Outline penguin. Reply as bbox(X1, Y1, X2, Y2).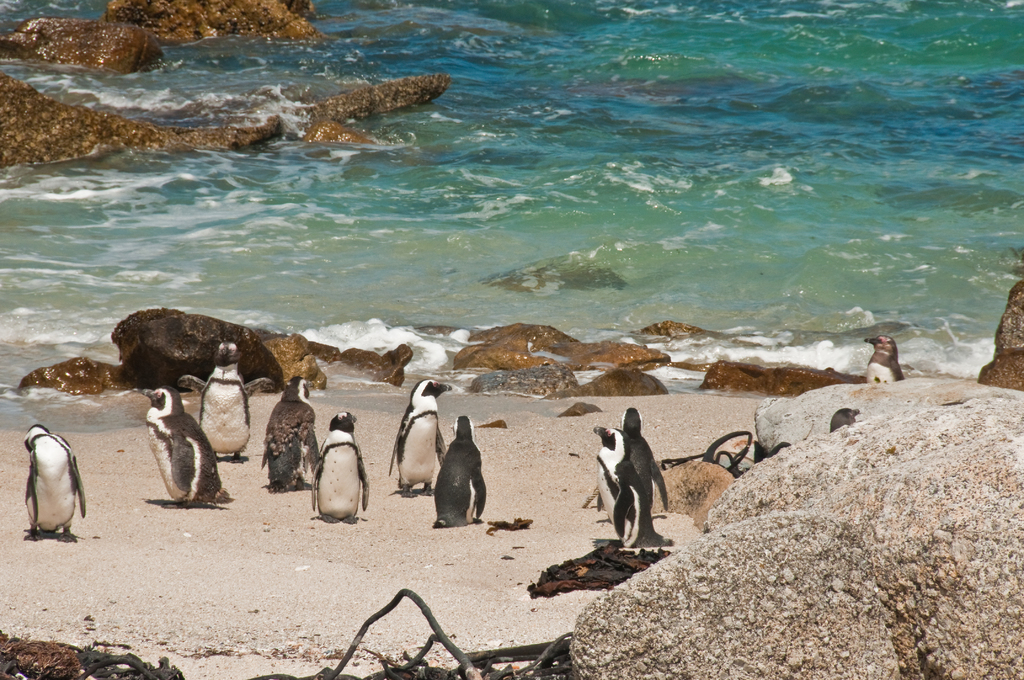
bbox(388, 380, 452, 501).
